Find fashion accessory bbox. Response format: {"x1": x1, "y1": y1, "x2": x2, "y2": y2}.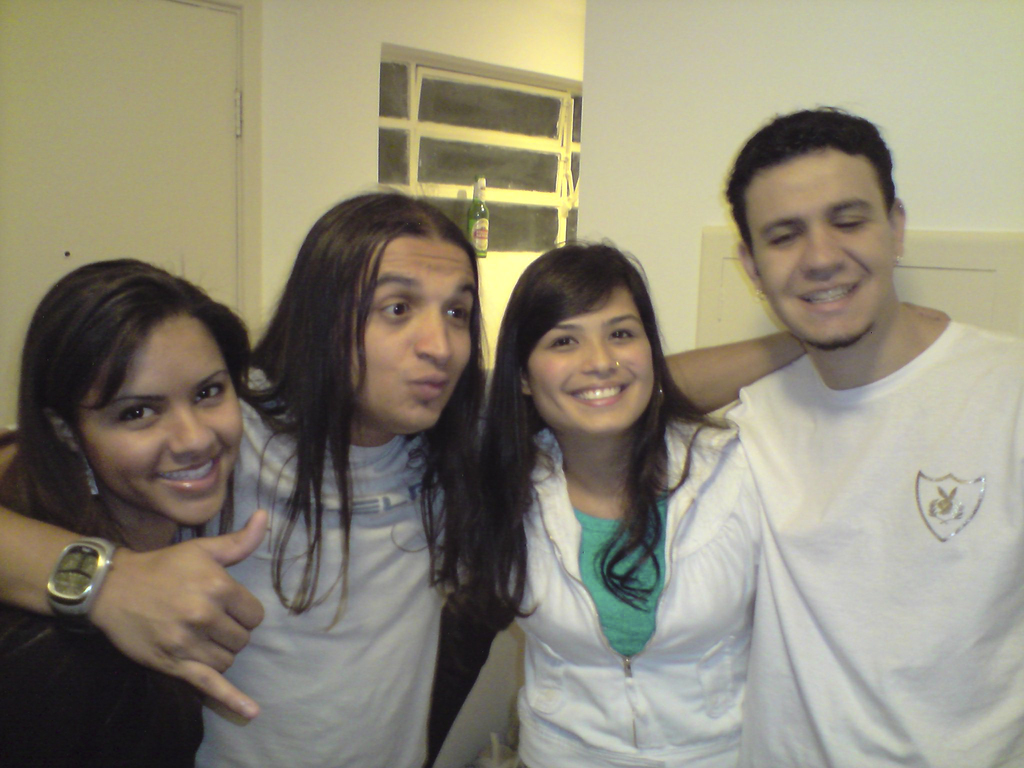
{"x1": 76, "y1": 442, "x2": 96, "y2": 494}.
